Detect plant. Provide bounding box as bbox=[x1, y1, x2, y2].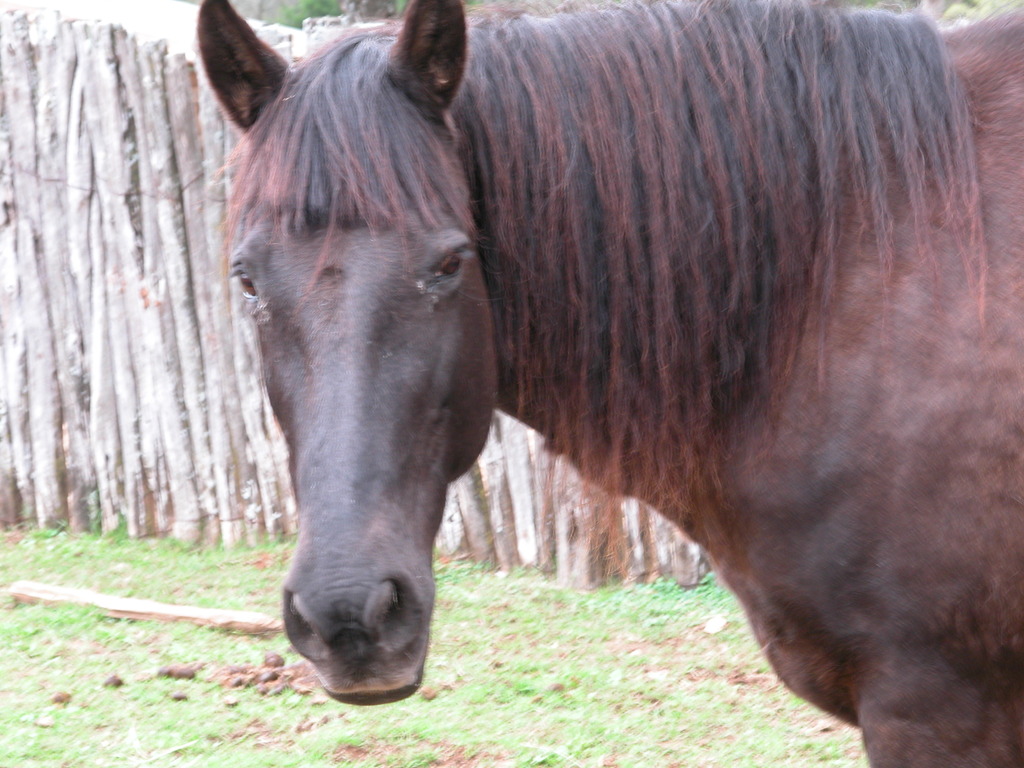
bbox=[278, 0, 350, 30].
